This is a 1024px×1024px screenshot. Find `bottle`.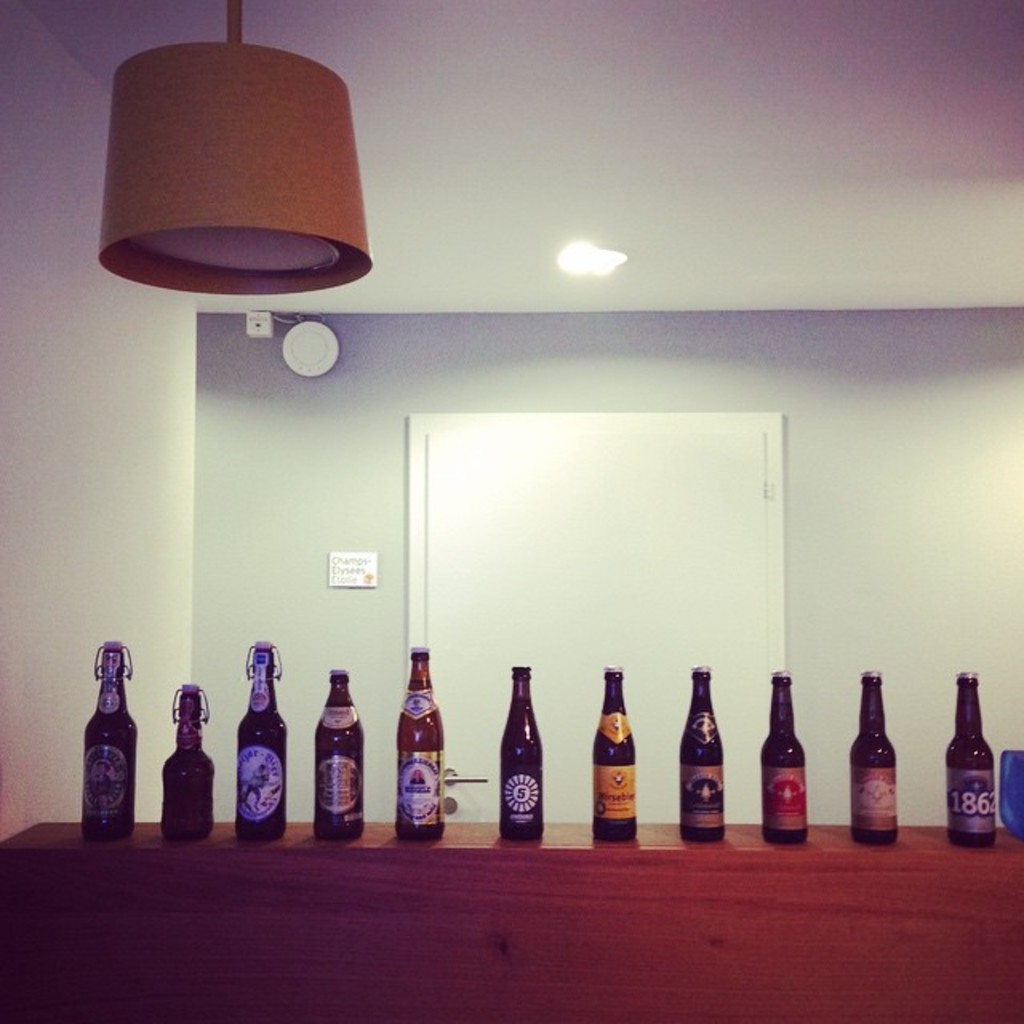
Bounding box: region(680, 664, 725, 842).
